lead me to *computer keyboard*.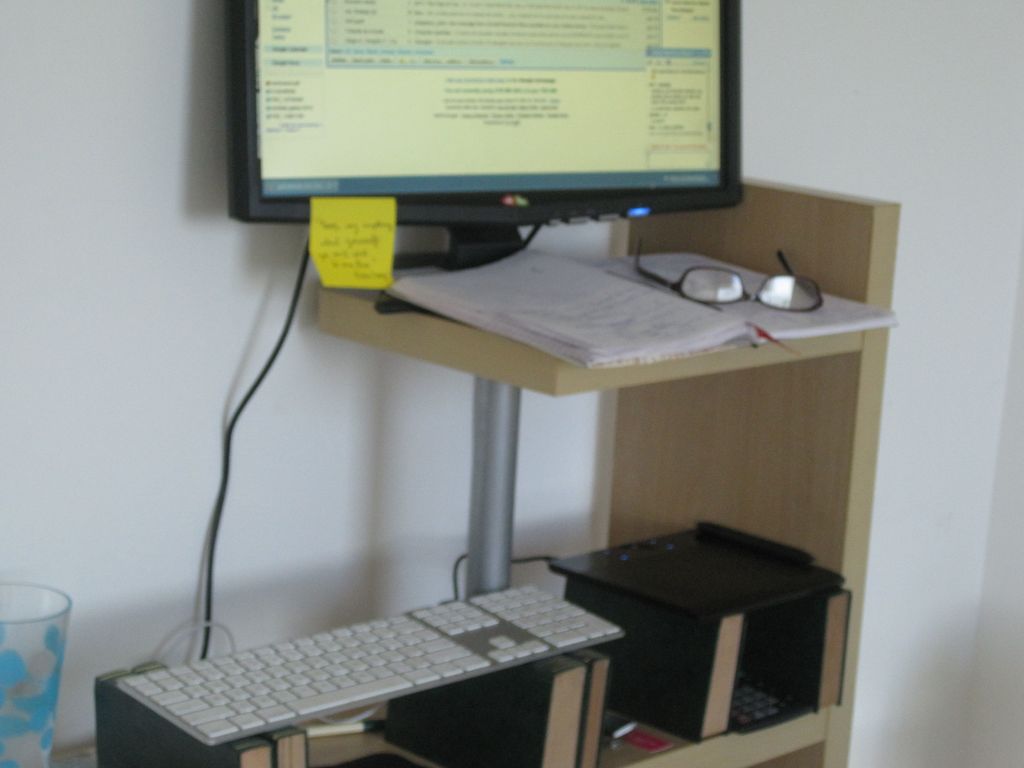
Lead to (115,582,628,744).
